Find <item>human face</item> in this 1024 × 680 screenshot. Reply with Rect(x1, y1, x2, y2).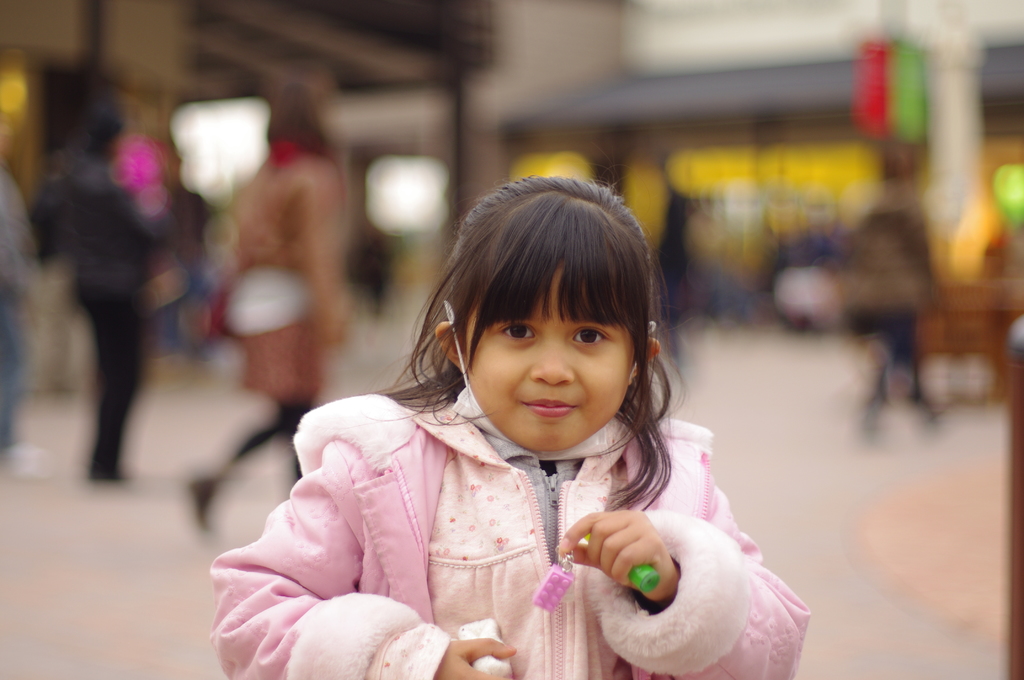
Rect(468, 277, 637, 455).
